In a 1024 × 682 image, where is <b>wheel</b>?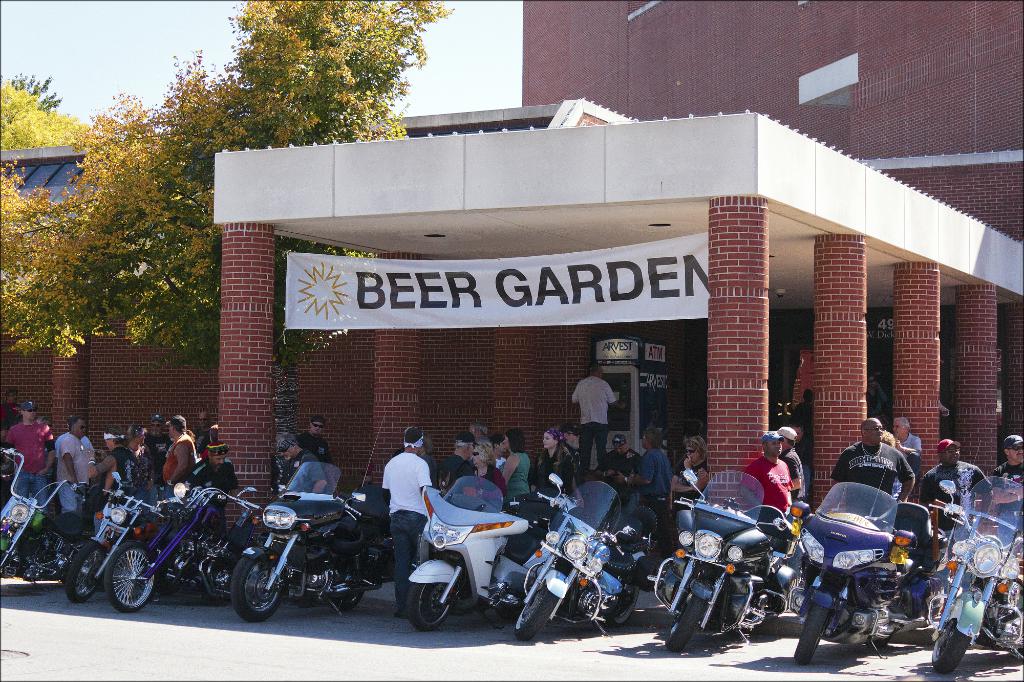
(x1=64, y1=542, x2=106, y2=602).
